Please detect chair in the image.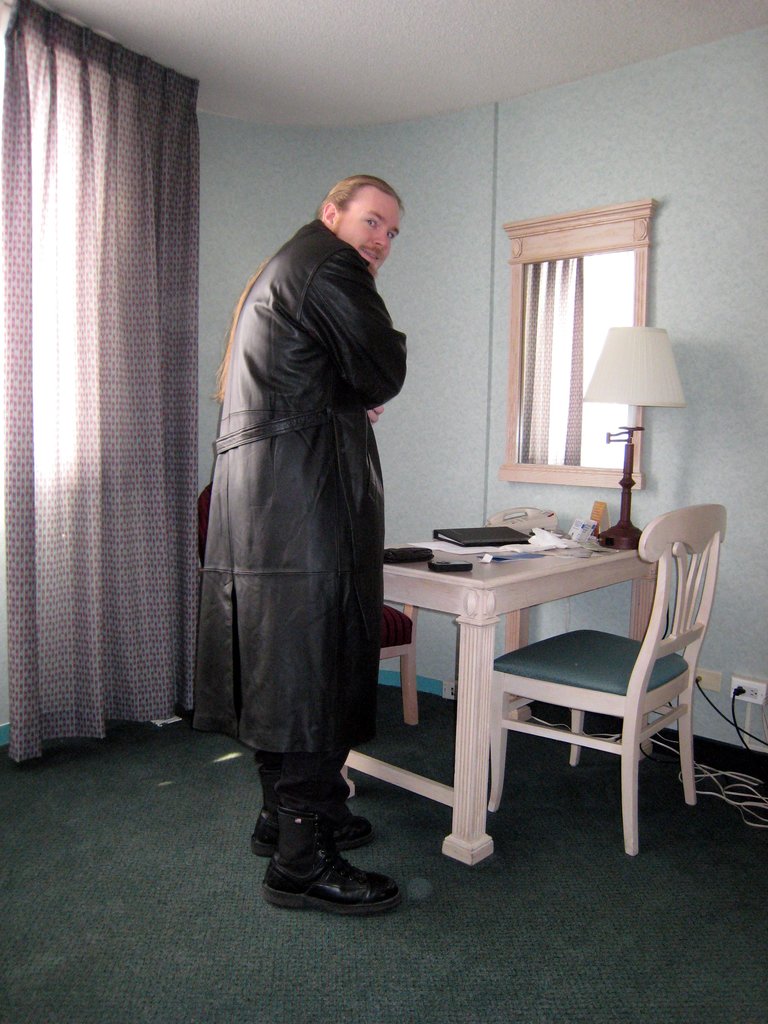
(454,493,719,854).
